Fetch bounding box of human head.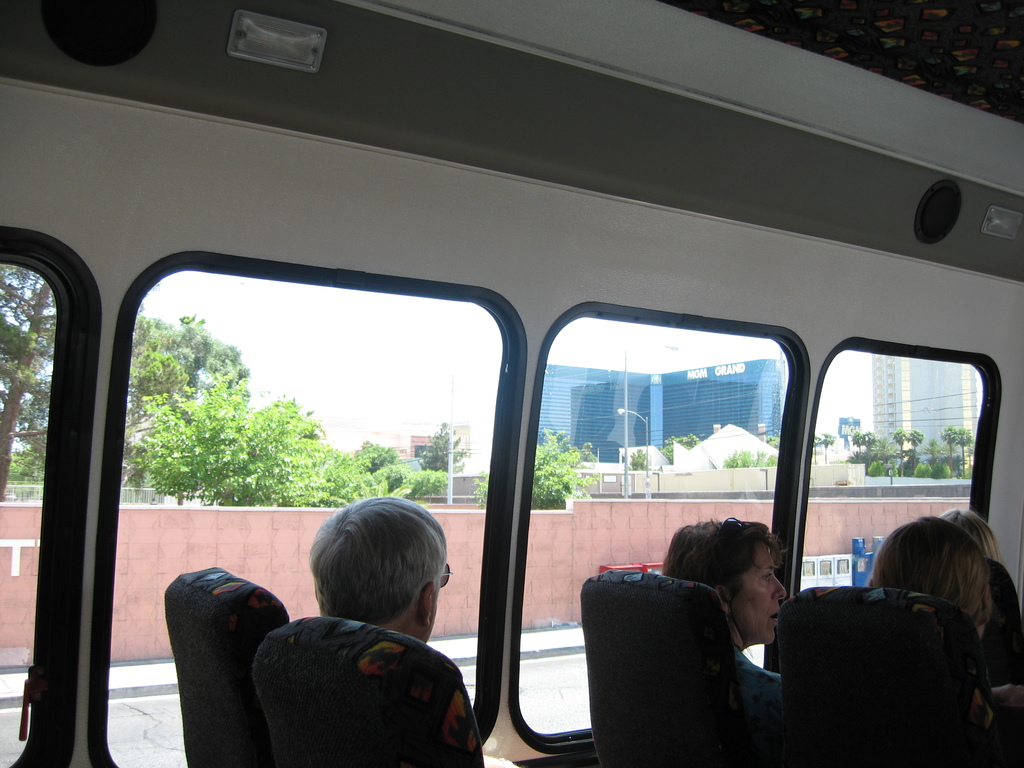
Bbox: <region>944, 508, 998, 553</region>.
